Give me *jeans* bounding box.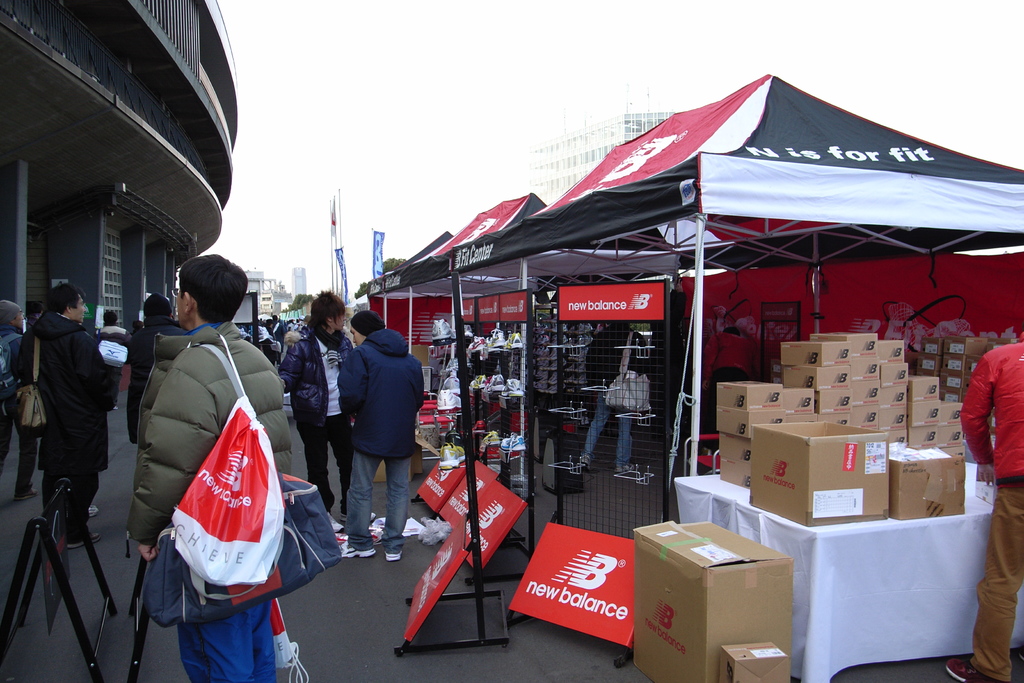
box(357, 457, 407, 557).
